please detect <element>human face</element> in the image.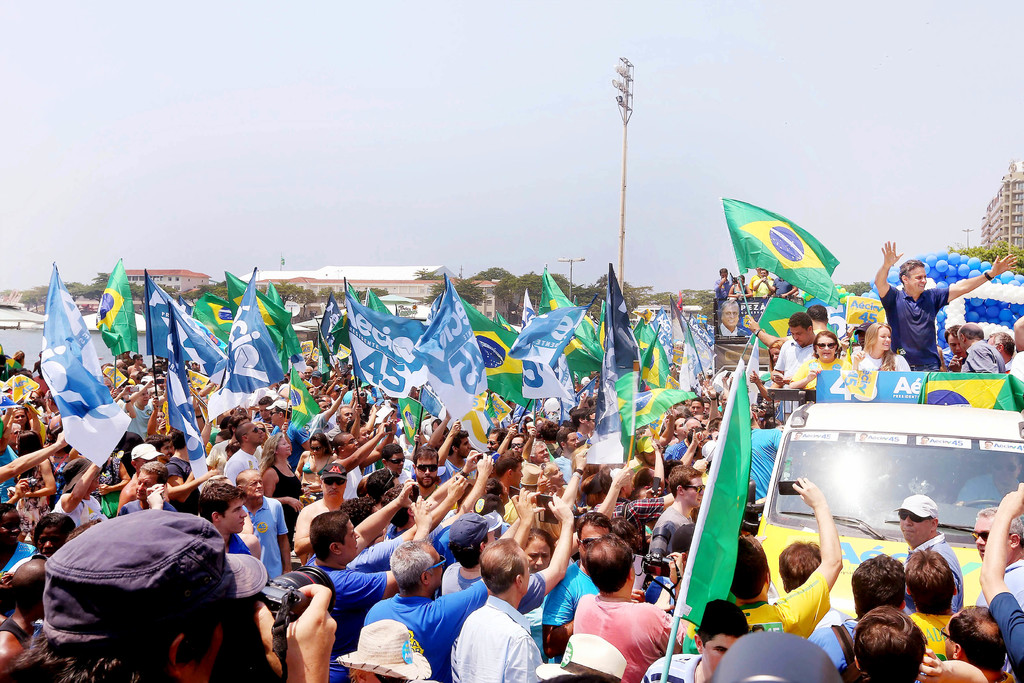
Rect(685, 420, 700, 432).
